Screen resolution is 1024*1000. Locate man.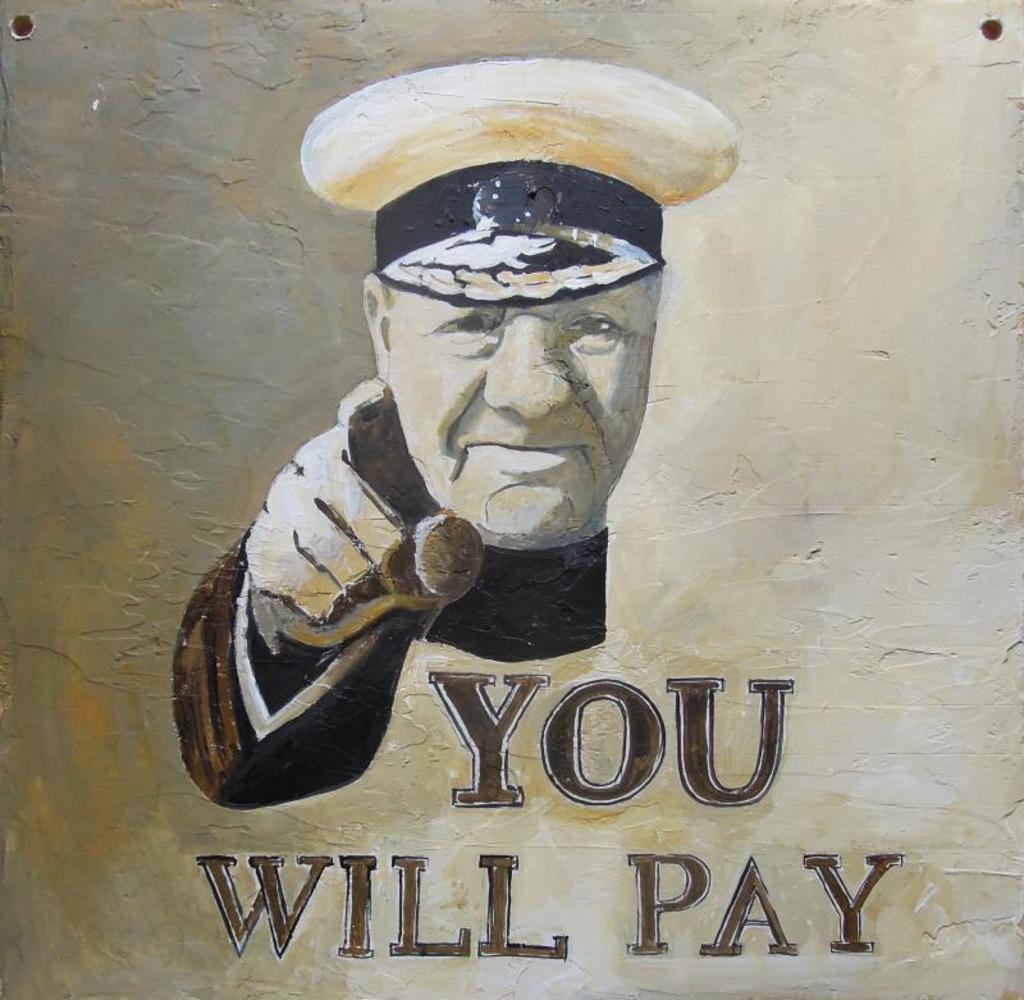
crop(177, 59, 740, 812).
